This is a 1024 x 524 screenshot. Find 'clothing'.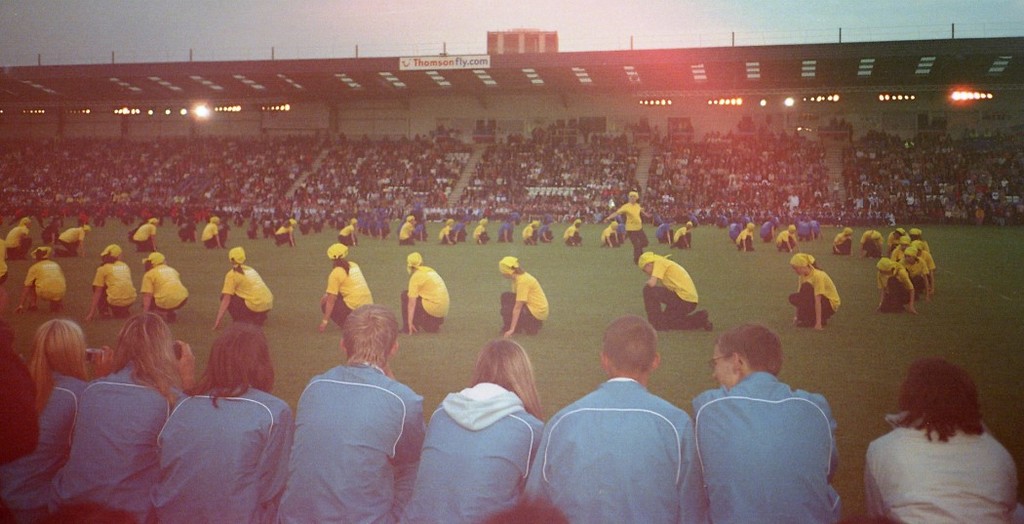
Bounding box: region(0, 261, 8, 293).
